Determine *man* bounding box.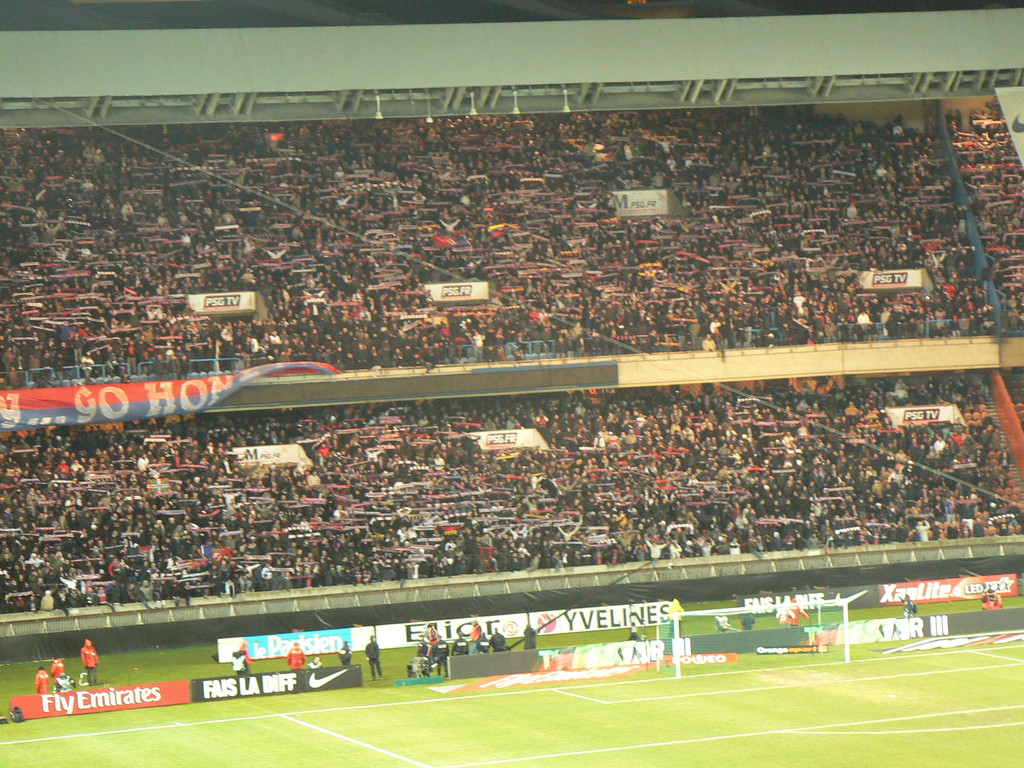
Determined: [365, 634, 382, 680].
